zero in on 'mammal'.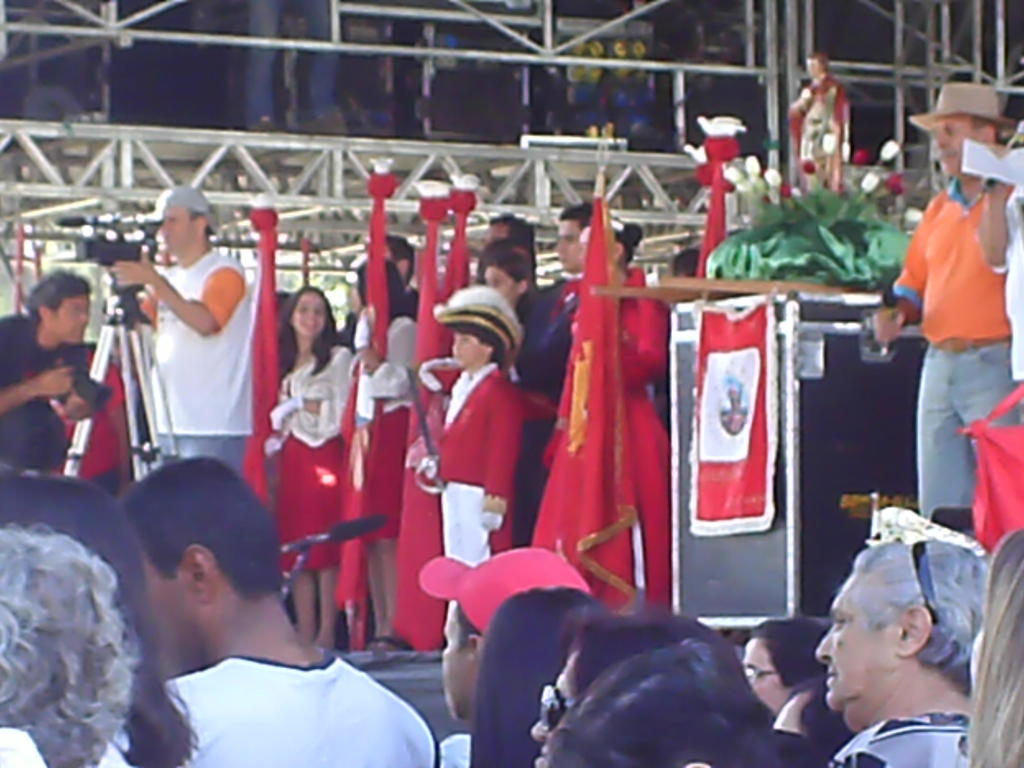
Zeroed in: 419,543,590,767.
